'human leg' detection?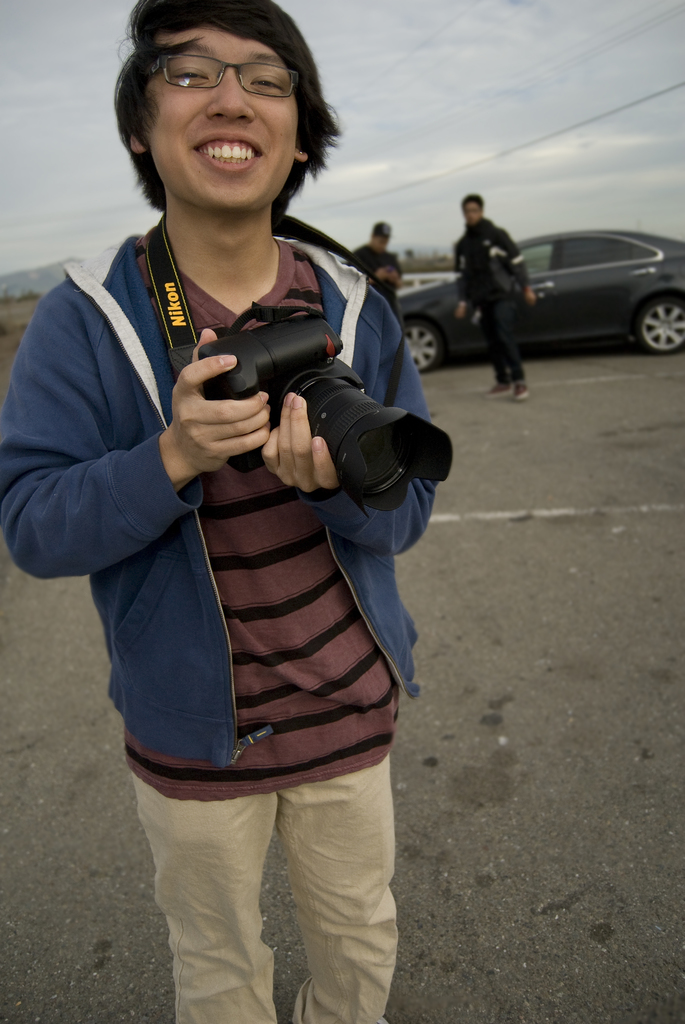
x1=484, y1=303, x2=503, y2=399
